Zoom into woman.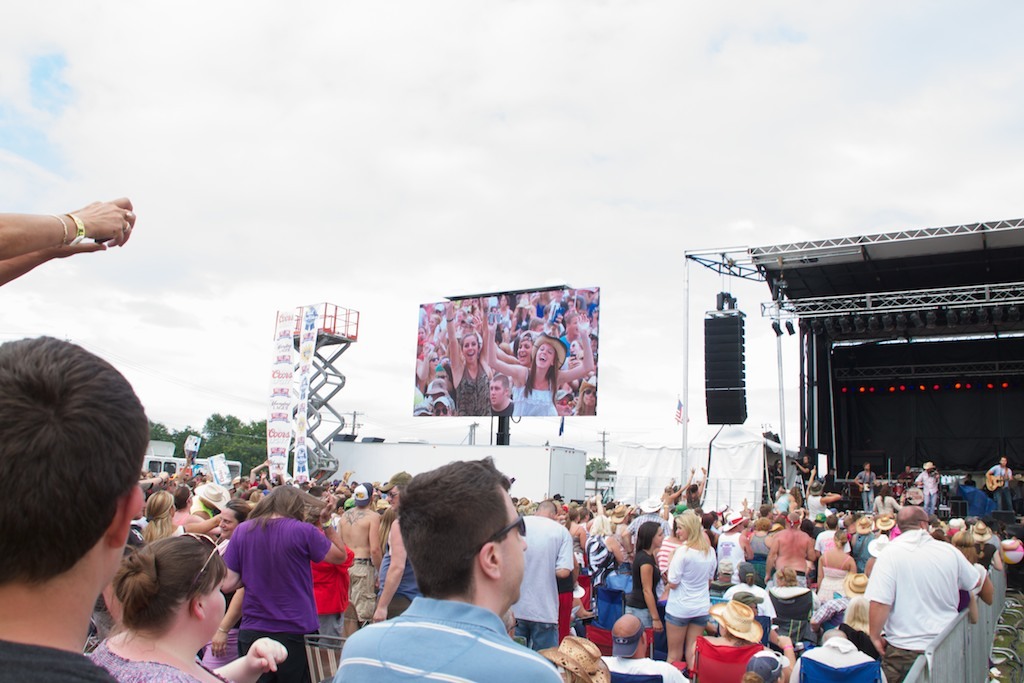
Zoom target: detection(771, 461, 782, 486).
